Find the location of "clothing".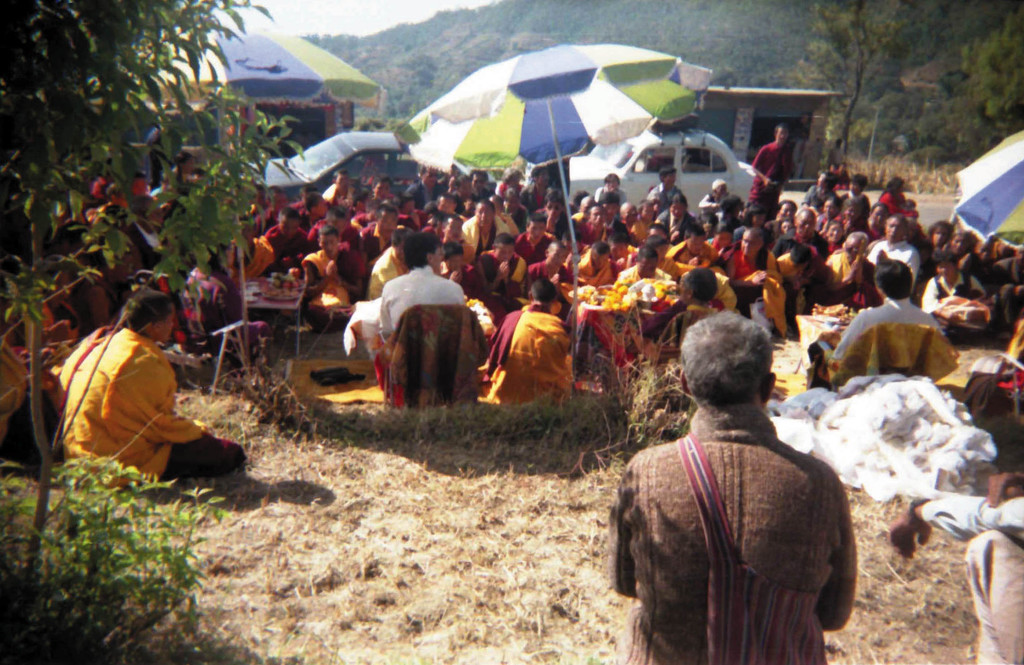
Location: <region>729, 241, 771, 293</region>.
